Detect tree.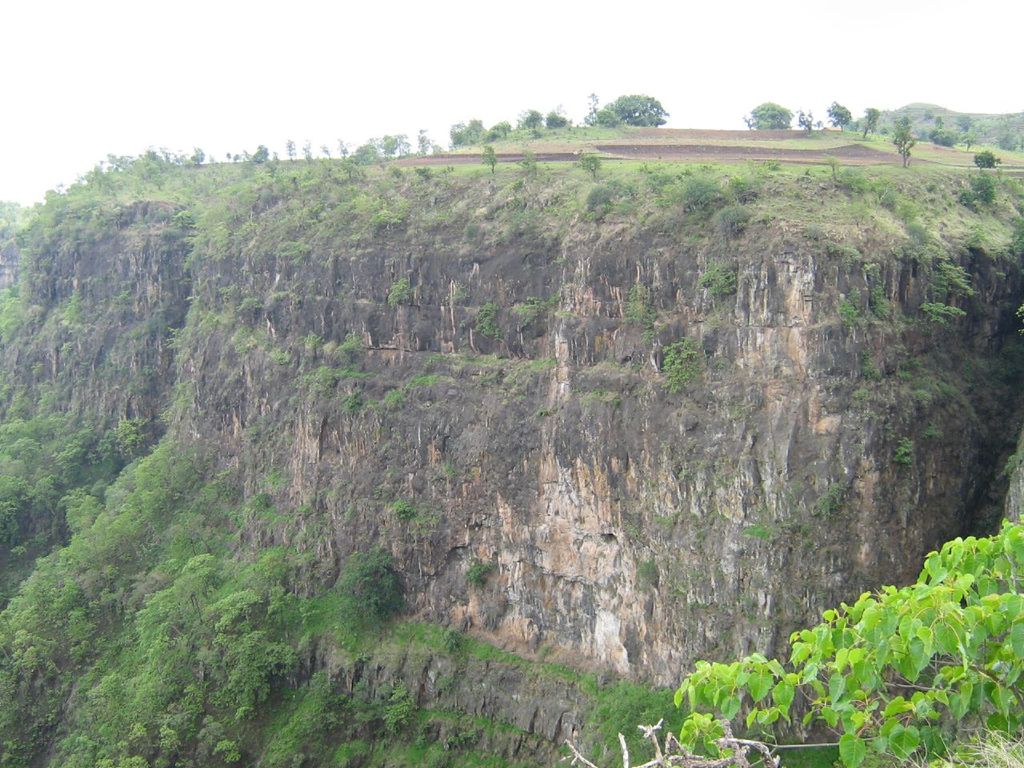
Detected at Rect(831, 106, 853, 124).
